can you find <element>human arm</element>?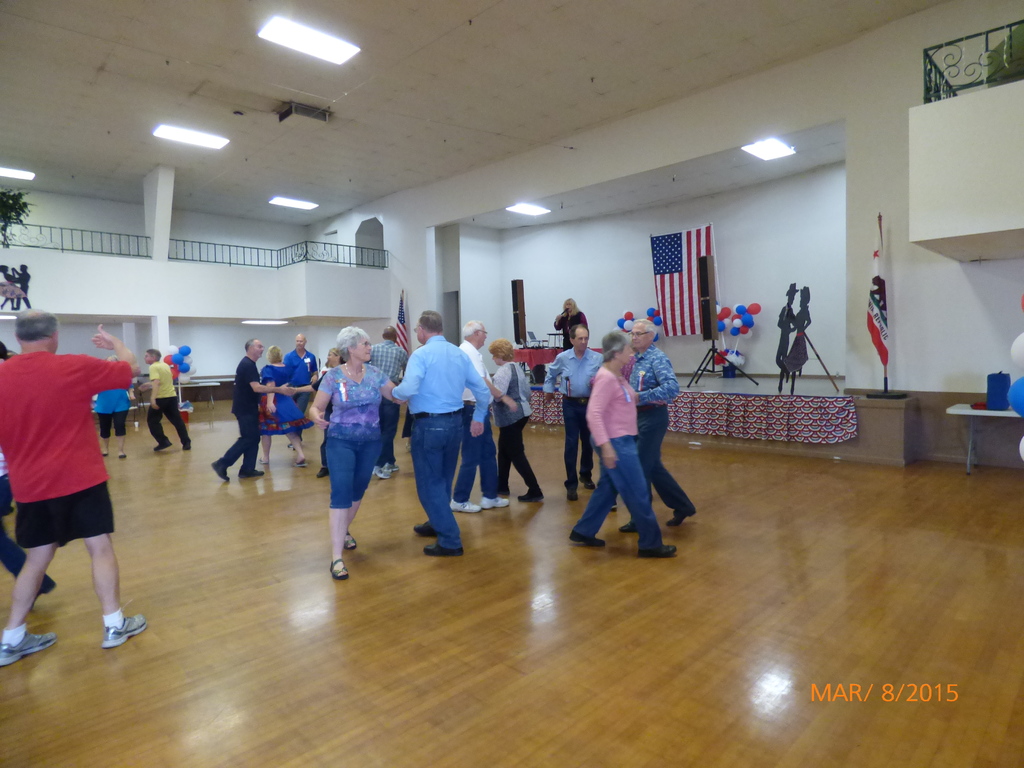
Yes, bounding box: bbox=[640, 347, 684, 403].
